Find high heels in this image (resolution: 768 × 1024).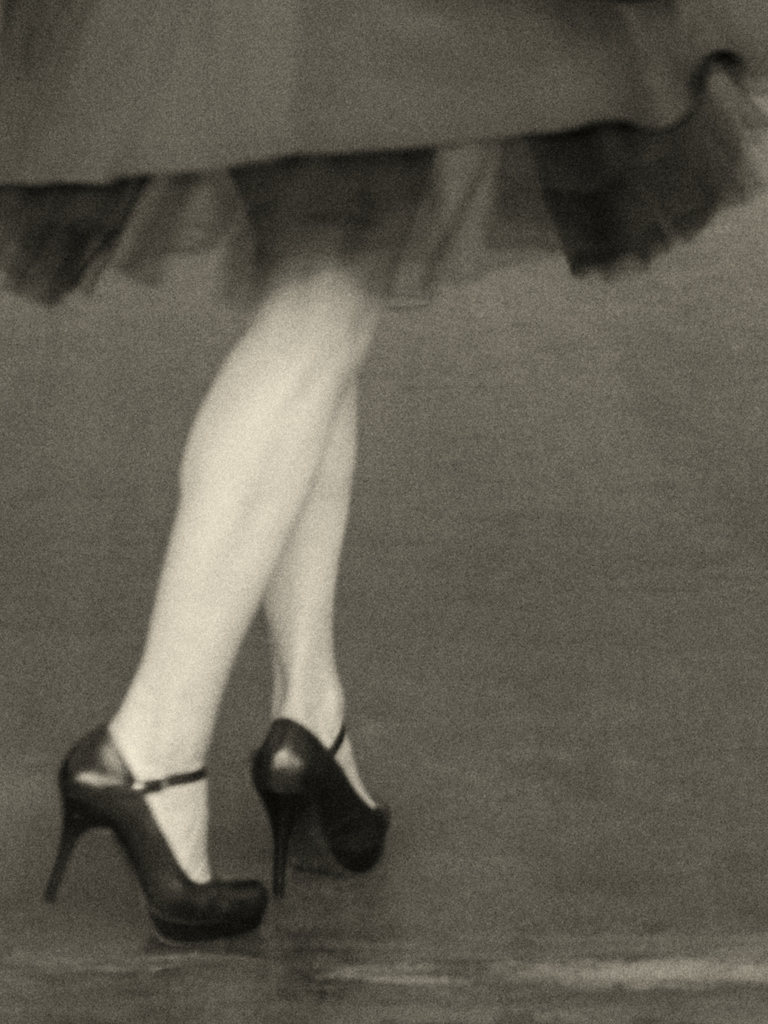
{"left": 250, "top": 713, "right": 394, "bottom": 898}.
